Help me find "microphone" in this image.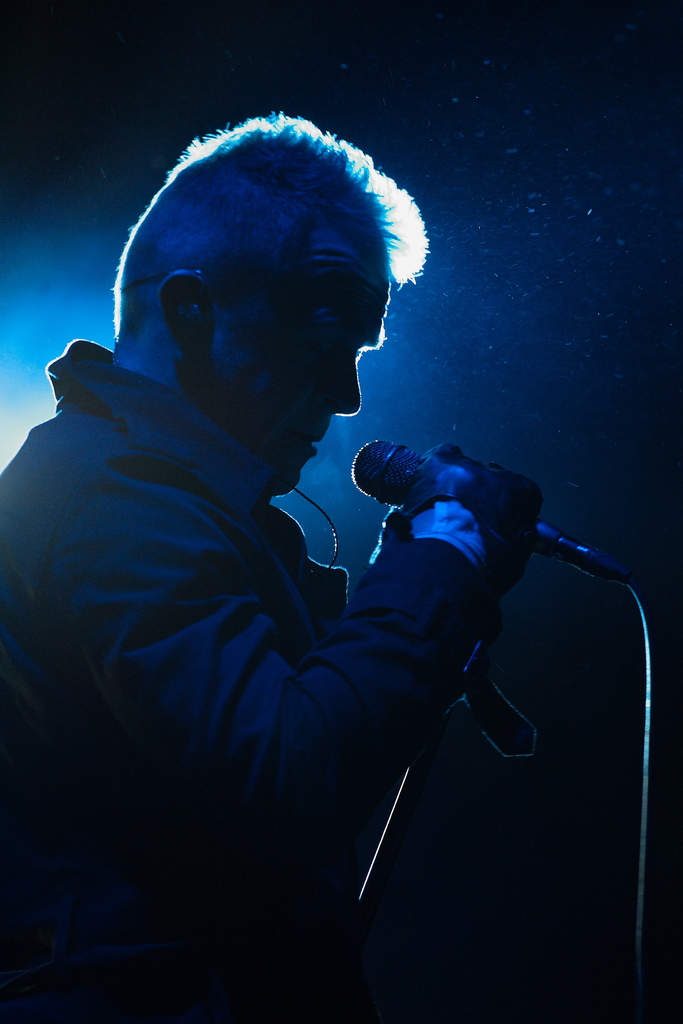
Found it: detection(349, 436, 643, 591).
